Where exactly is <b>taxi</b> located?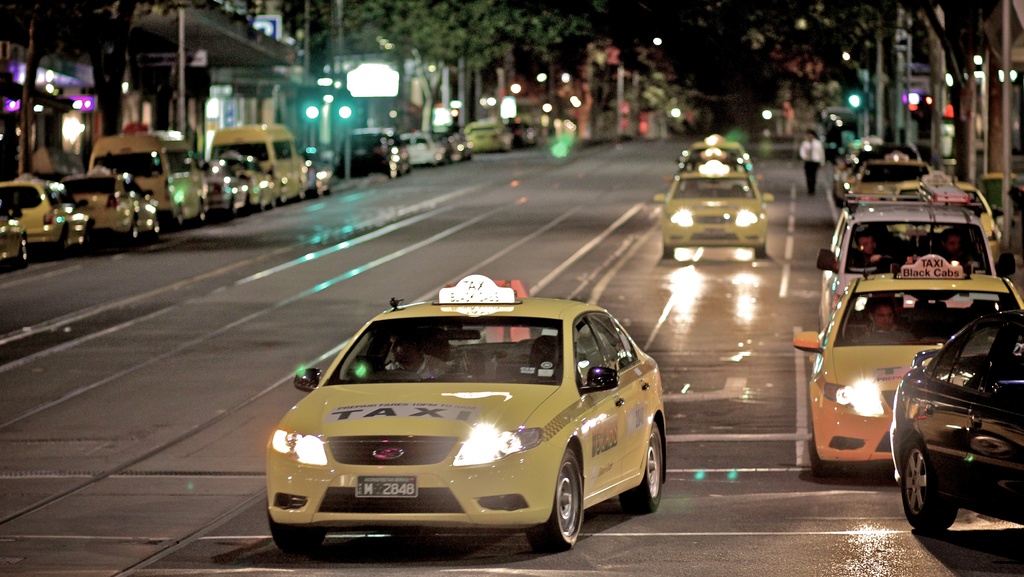
Its bounding box is {"left": 677, "top": 135, "right": 756, "bottom": 173}.
